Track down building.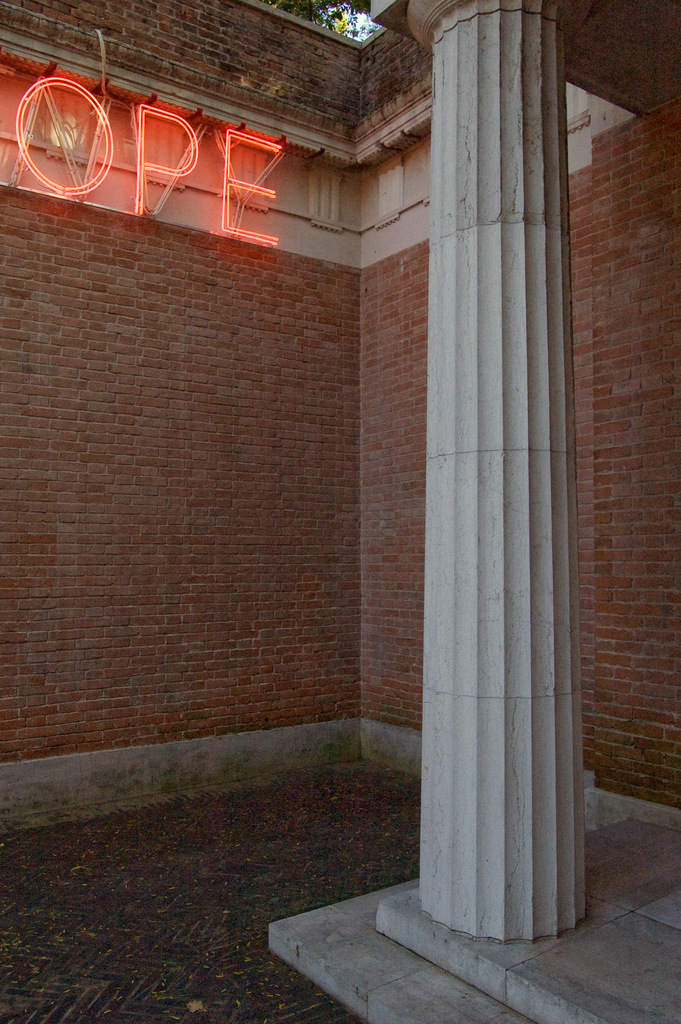
Tracked to (x1=0, y1=0, x2=680, y2=1023).
